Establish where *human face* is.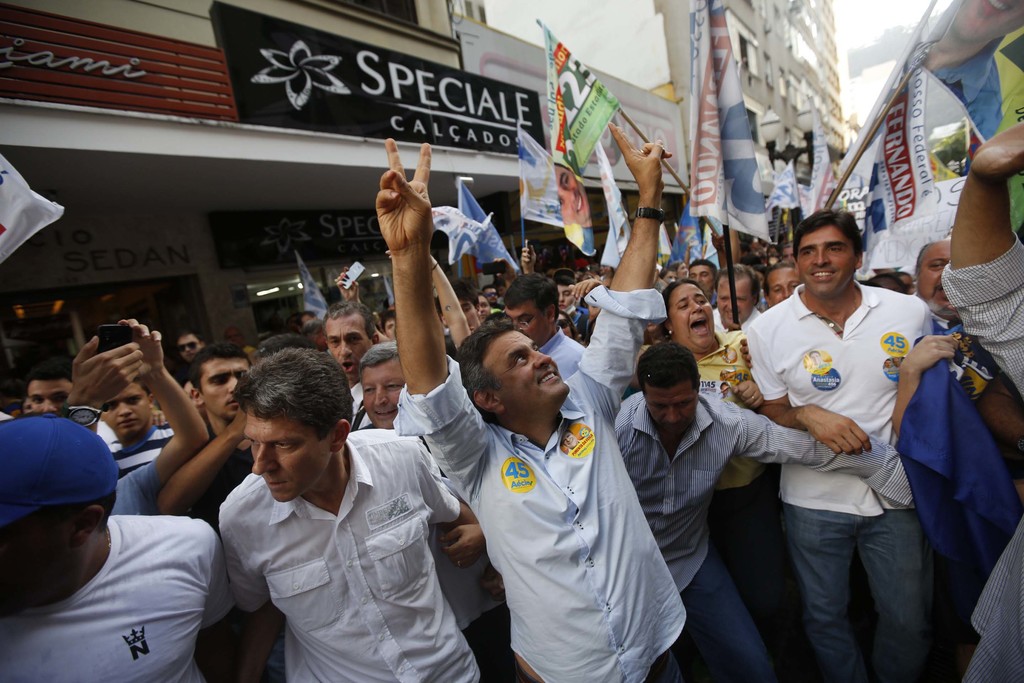
Established at <region>675, 263, 688, 277</region>.
